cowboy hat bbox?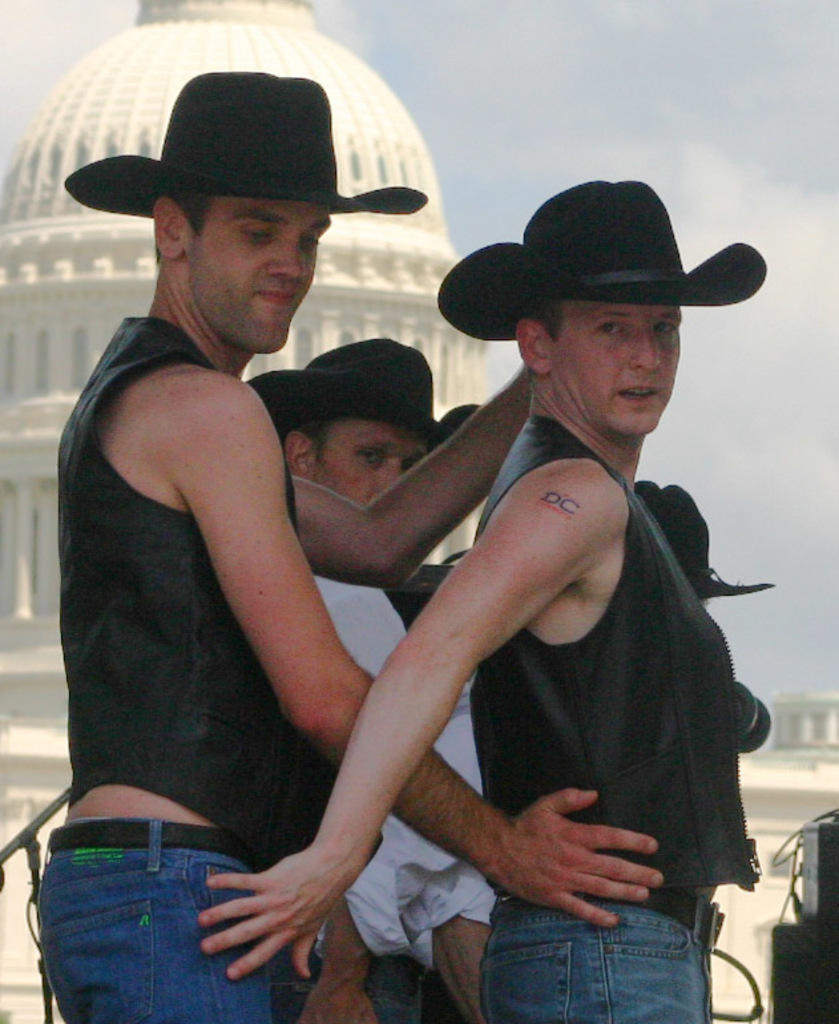
64:69:431:221
